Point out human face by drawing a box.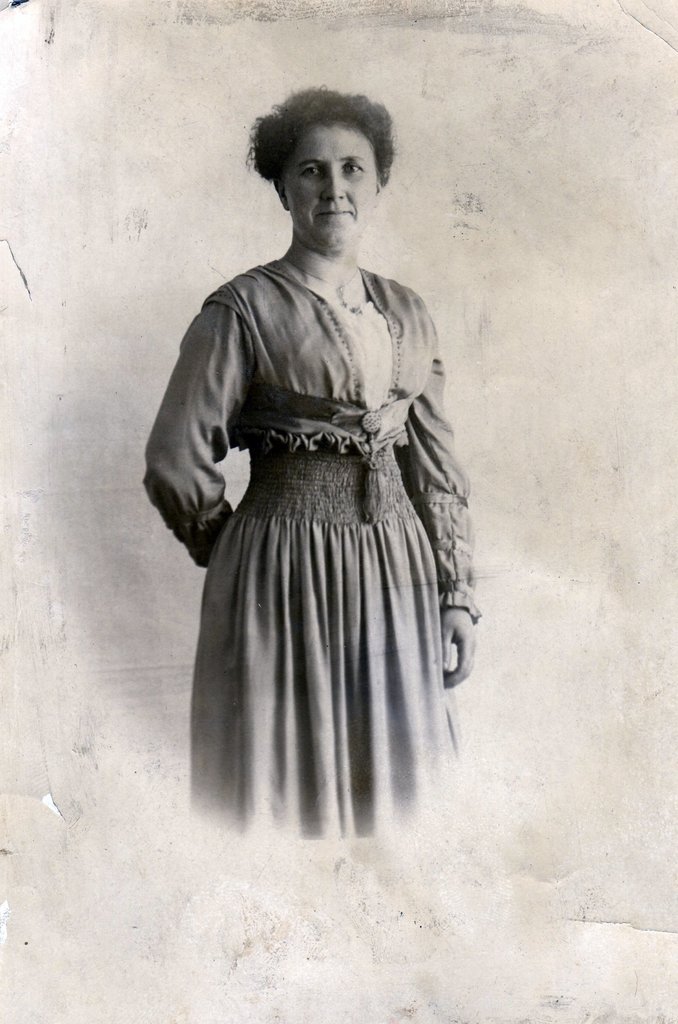
{"left": 280, "top": 122, "right": 376, "bottom": 250}.
